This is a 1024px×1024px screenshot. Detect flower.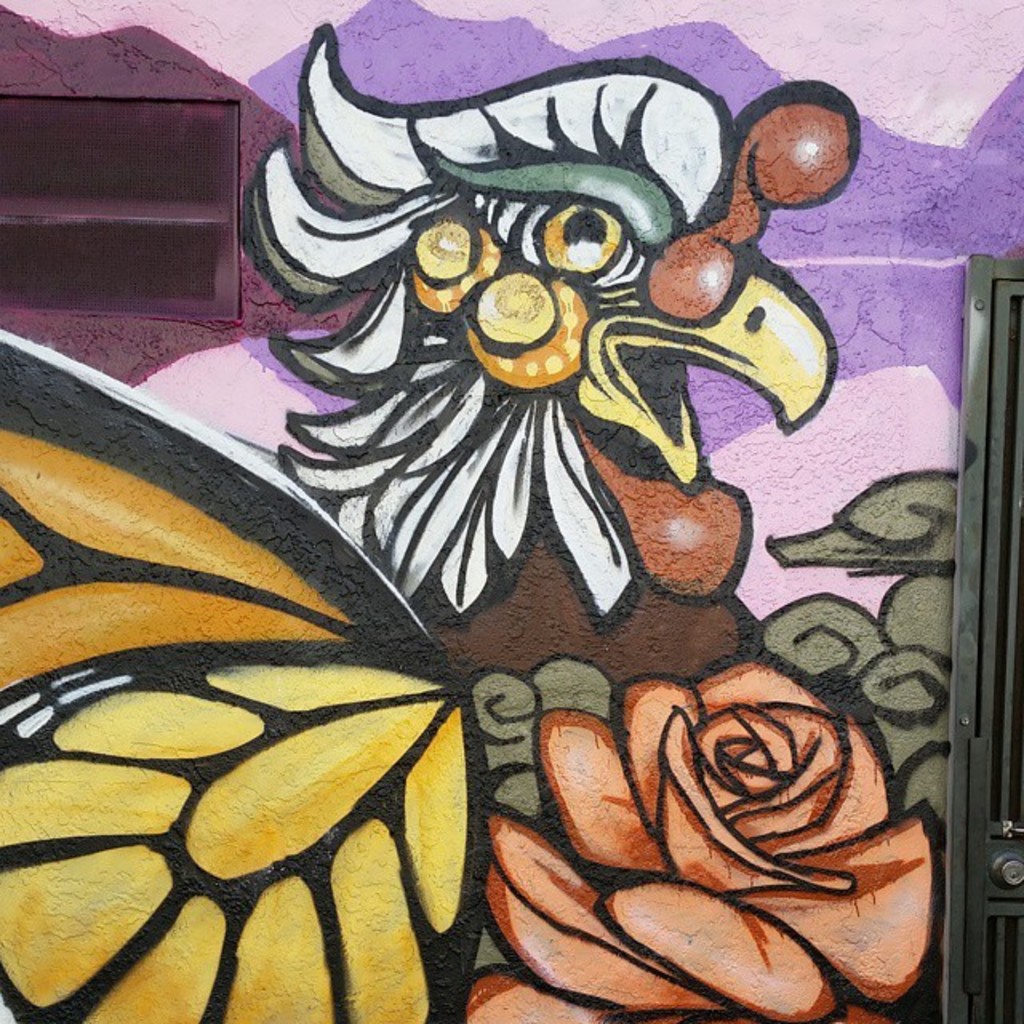
select_region(464, 662, 928, 1022).
